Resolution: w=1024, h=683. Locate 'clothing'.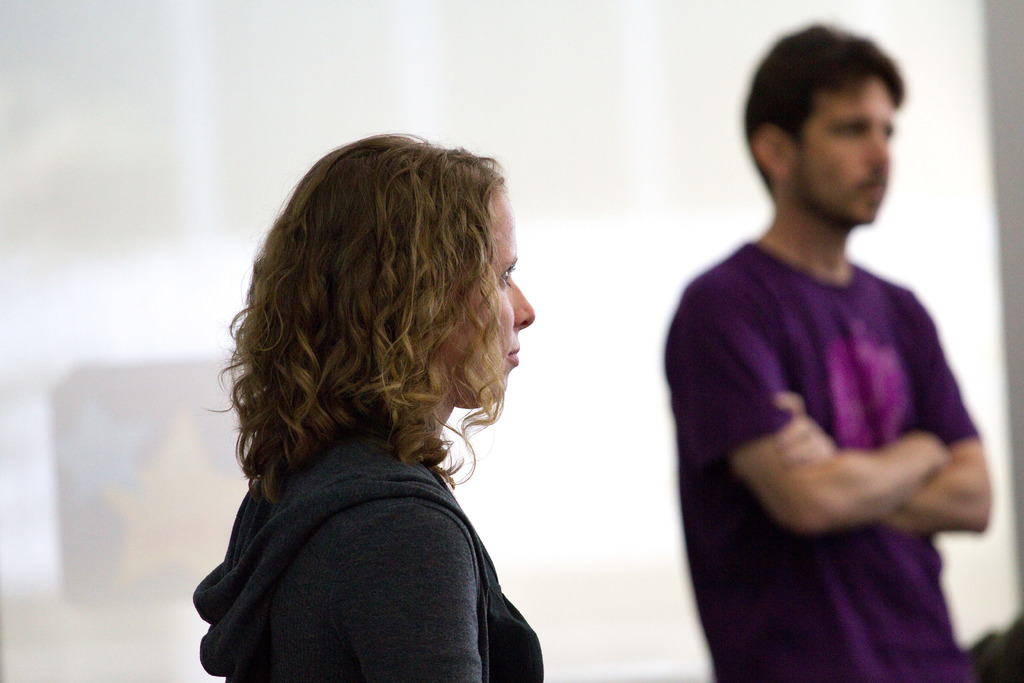
(x1=663, y1=240, x2=979, y2=682).
